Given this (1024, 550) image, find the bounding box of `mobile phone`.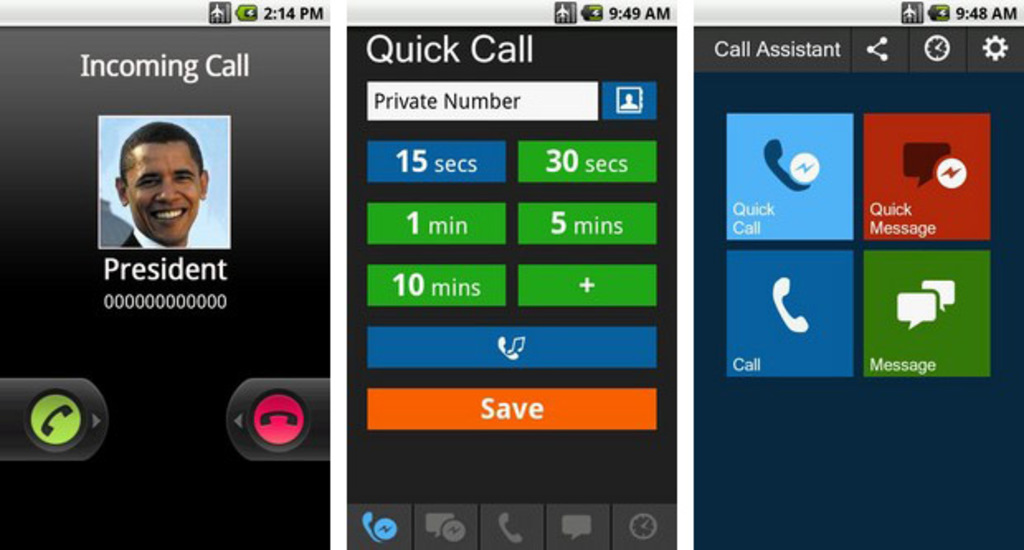
BBox(0, 5, 329, 548).
